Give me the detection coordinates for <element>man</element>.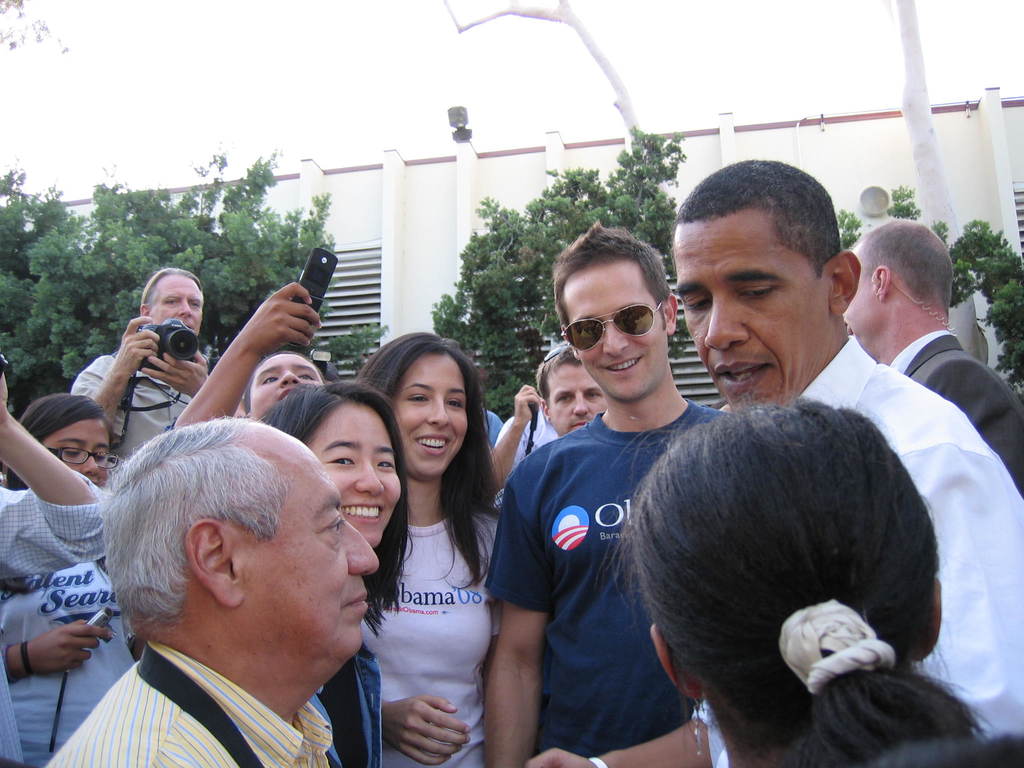
bbox=[75, 267, 206, 463].
